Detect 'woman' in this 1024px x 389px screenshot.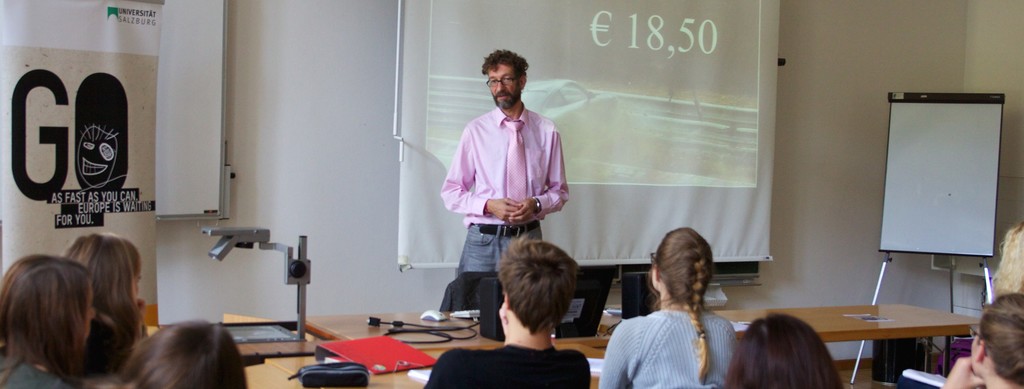
Detection: [left=717, top=314, right=846, bottom=388].
